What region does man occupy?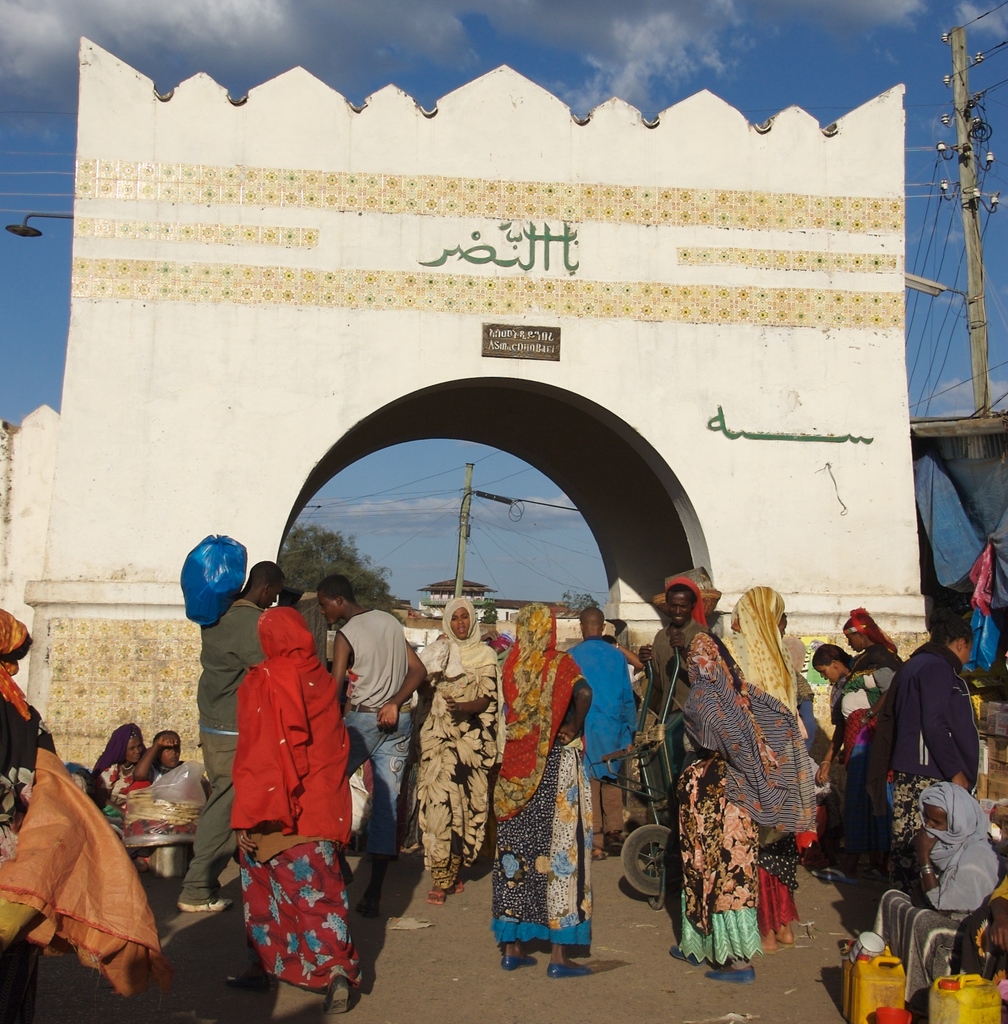
bbox=[854, 615, 995, 906].
